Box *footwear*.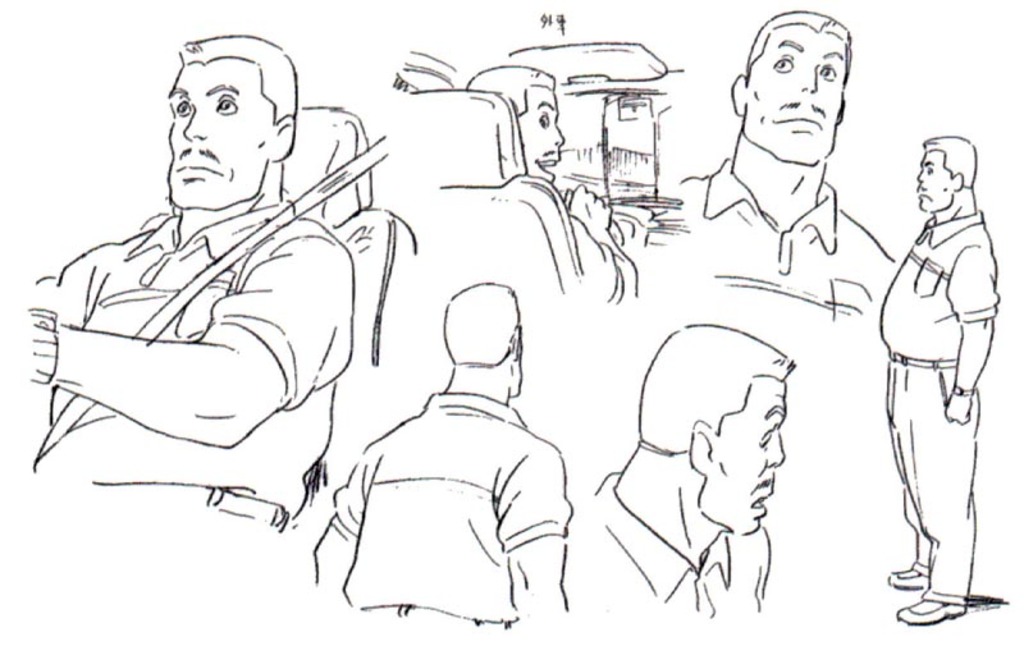
BBox(887, 564, 932, 591).
